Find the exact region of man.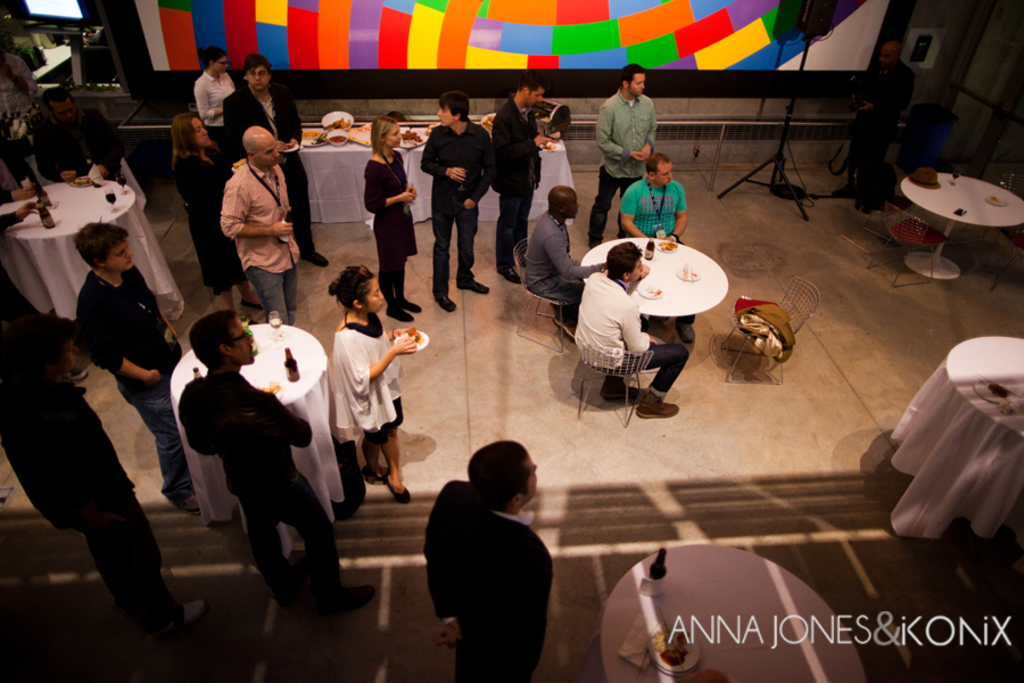
Exact region: BBox(571, 239, 682, 418).
